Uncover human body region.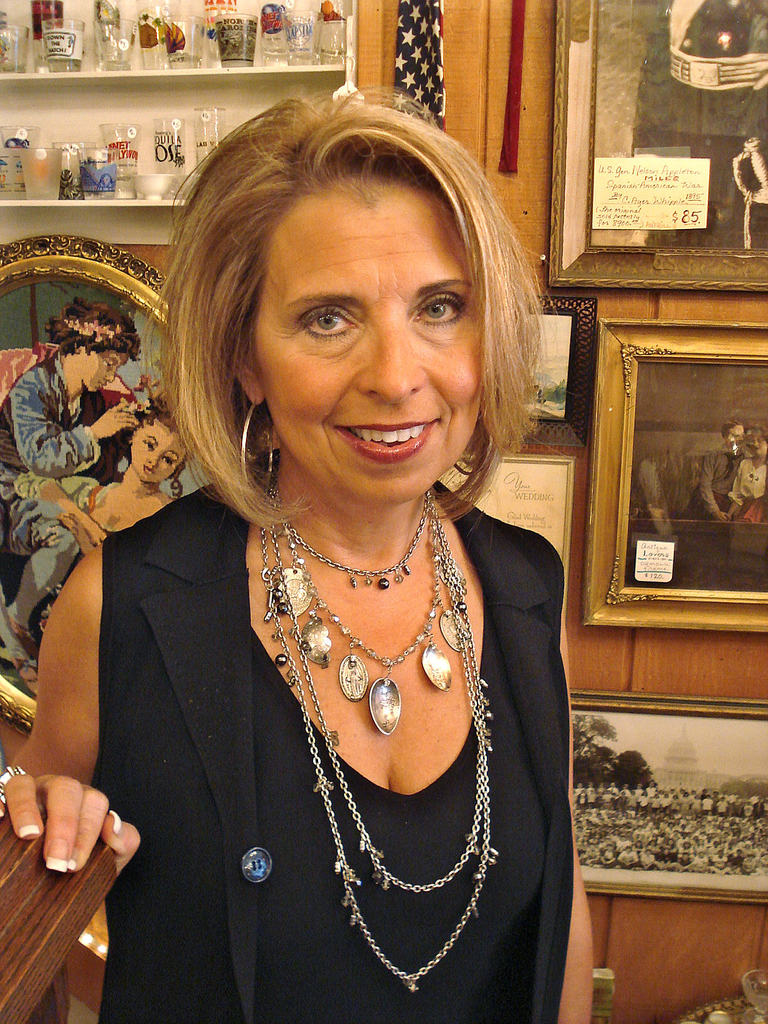
Uncovered: x1=635 y1=447 x2=731 y2=533.
